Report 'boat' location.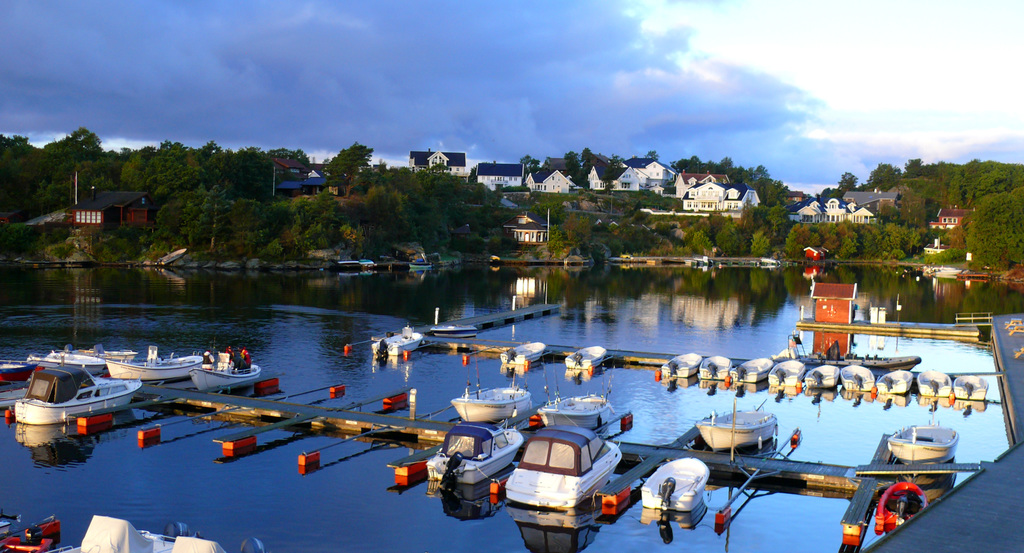
Report: <bbox>450, 379, 534, 429</bbox>.
